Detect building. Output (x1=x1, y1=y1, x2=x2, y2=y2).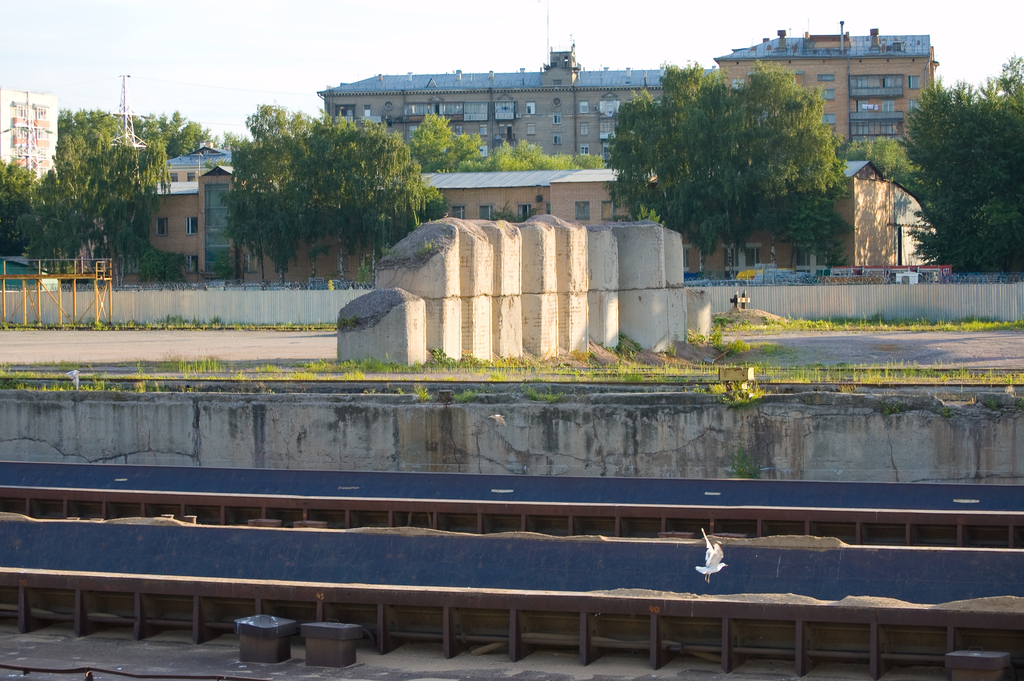
(x1=136, y1=167, x2=559, y2=281).
